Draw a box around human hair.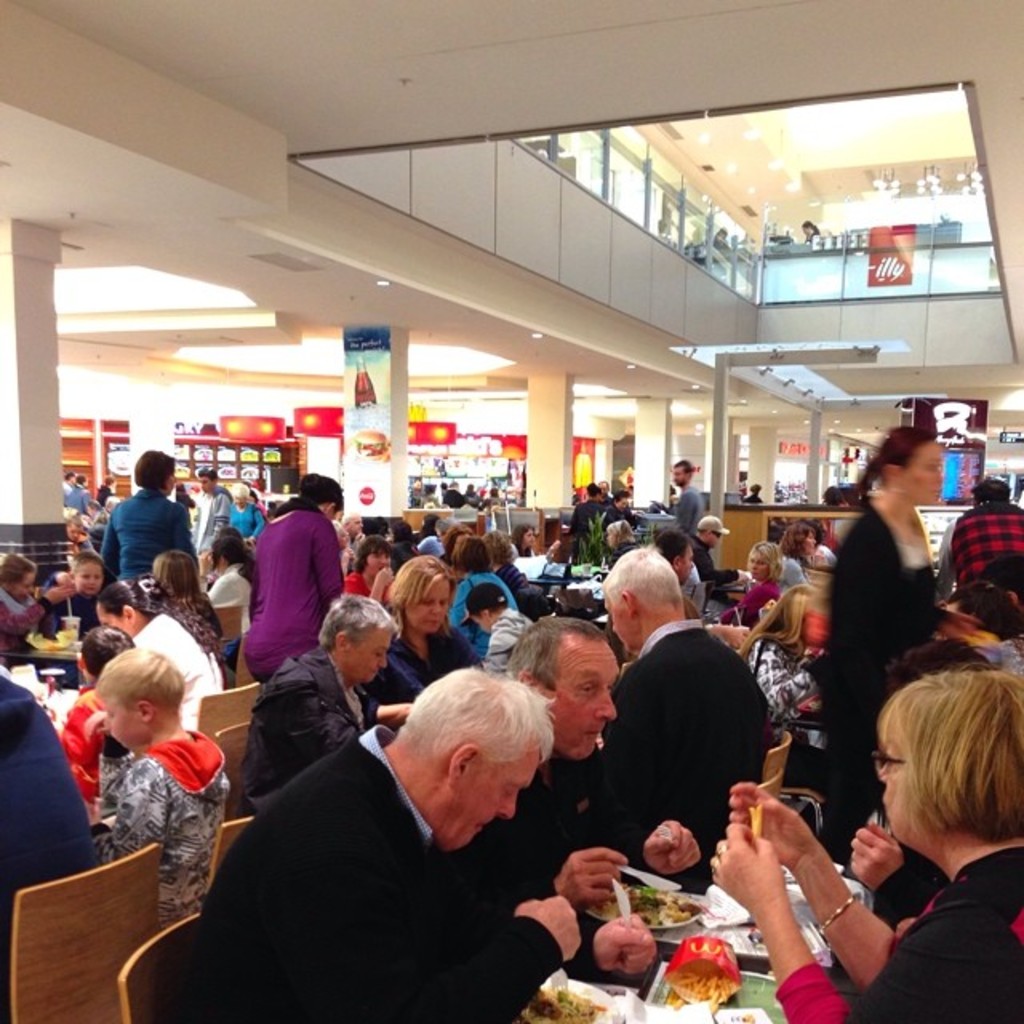
(x1=821, y1=485, x2=843, y2=506).
